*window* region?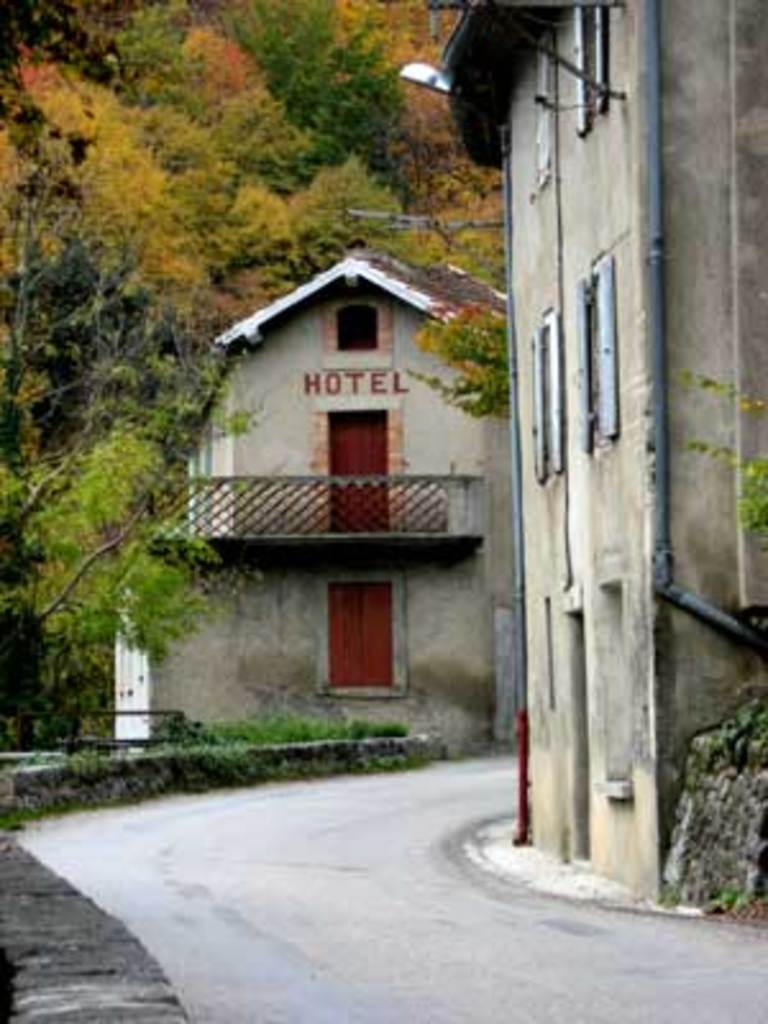
locate(576, 0, 604, 138)
